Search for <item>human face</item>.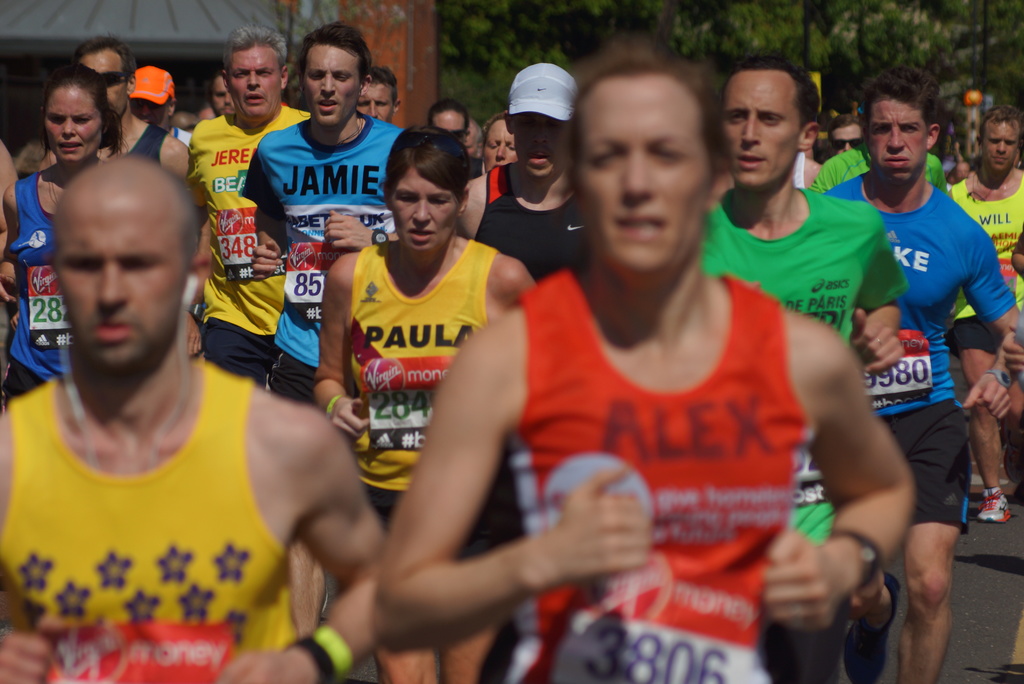
Found at box(581, 80, 711, 273).
